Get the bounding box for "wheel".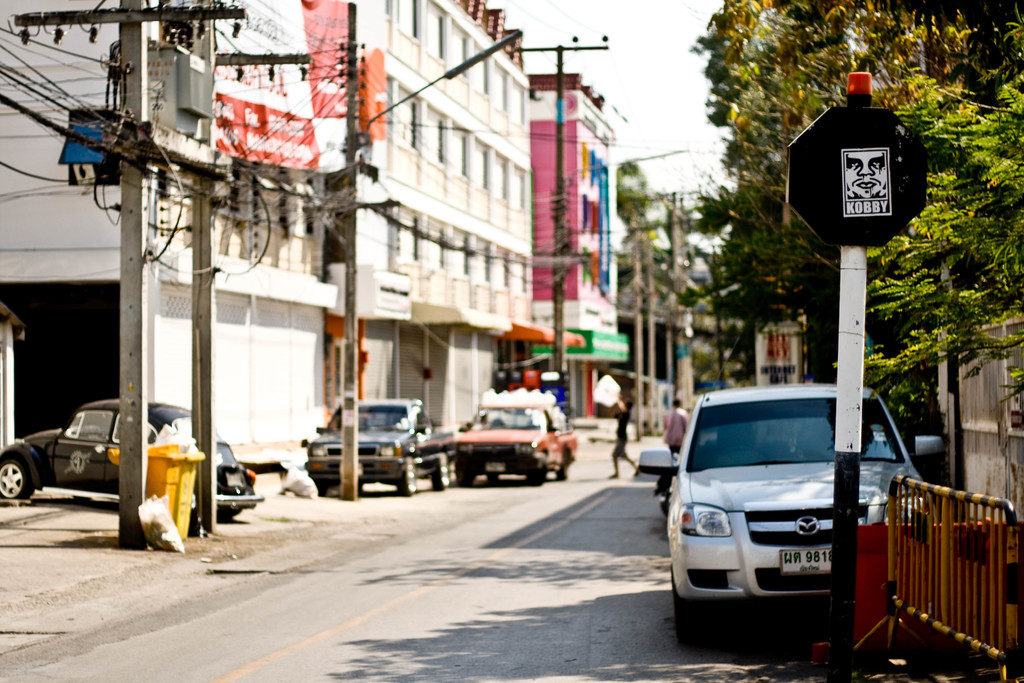
[669,567,730,646].
